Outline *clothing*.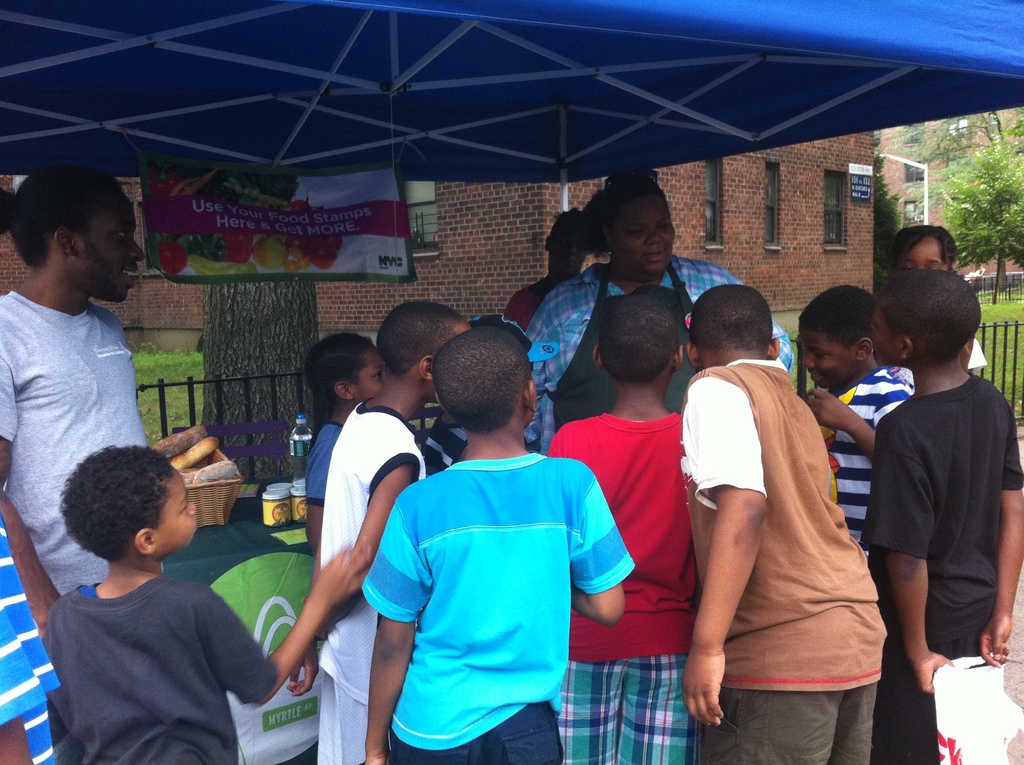
Outline: [311,426,339,504].
